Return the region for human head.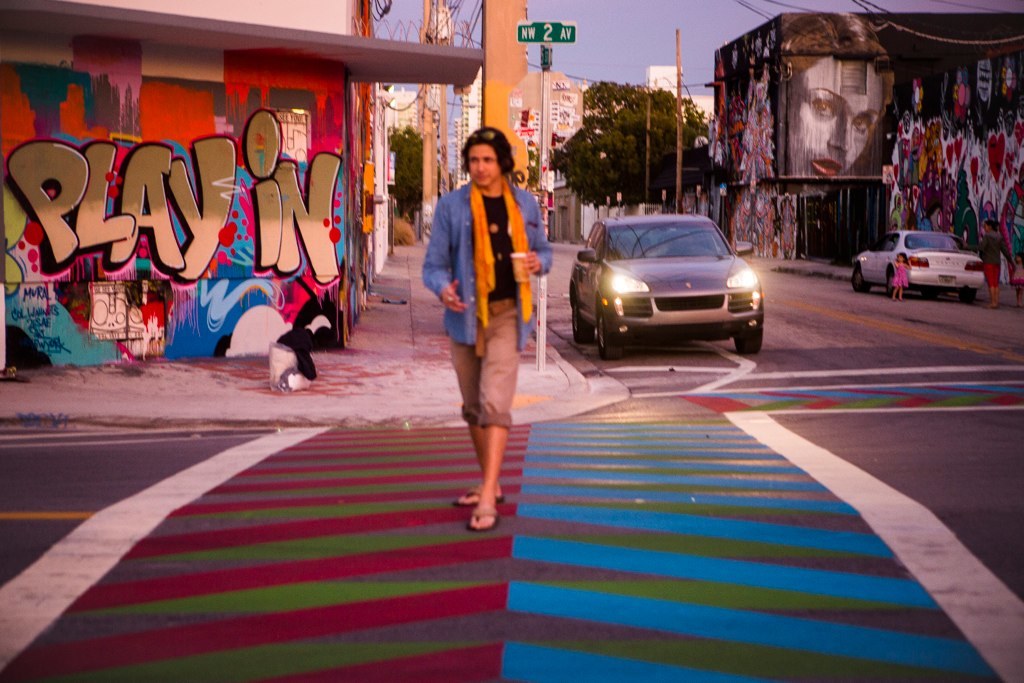
BBox(896, 252, 906, 264).
